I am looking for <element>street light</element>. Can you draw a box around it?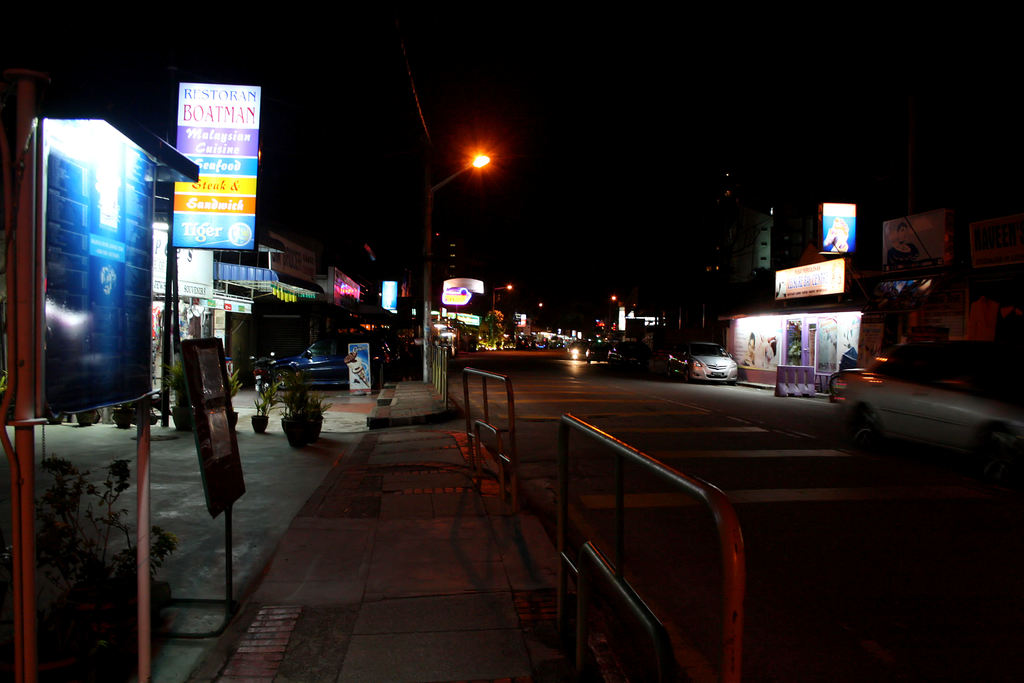
Sure, the bounding box is BBox(490, 280, 512, 347).
